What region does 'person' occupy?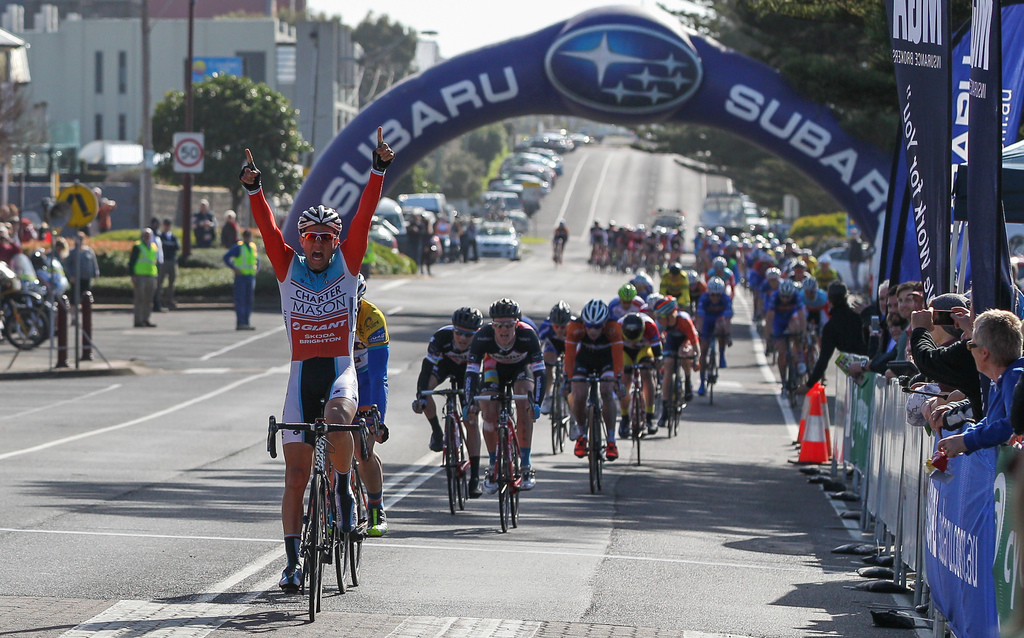
detection(827, 281, 899, 387).
